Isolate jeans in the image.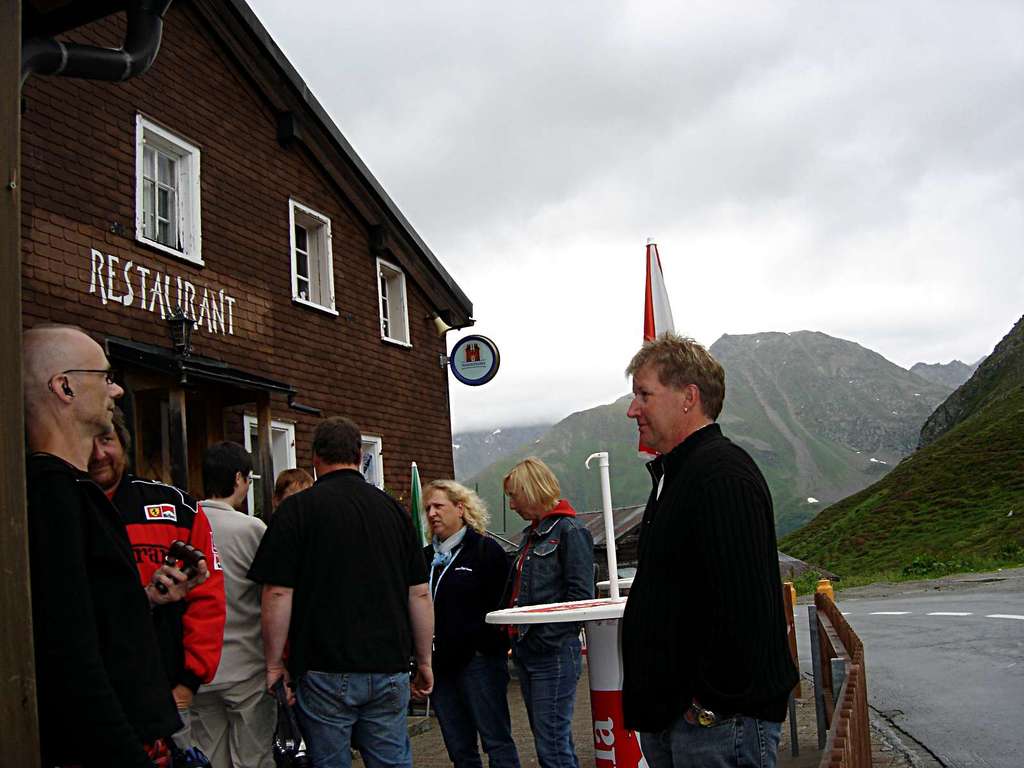
Isolated region: <region>280, 672, 410, 759</region>.
